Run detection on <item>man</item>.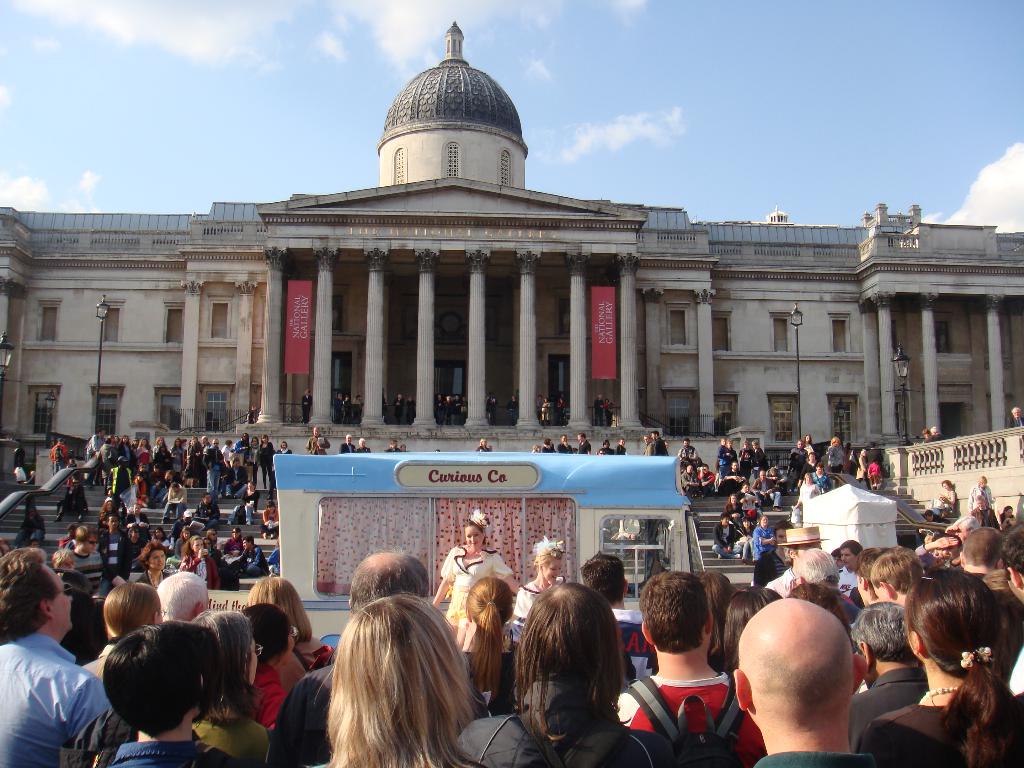
Result: [left=678, top=438, right=703, bottom=465].
